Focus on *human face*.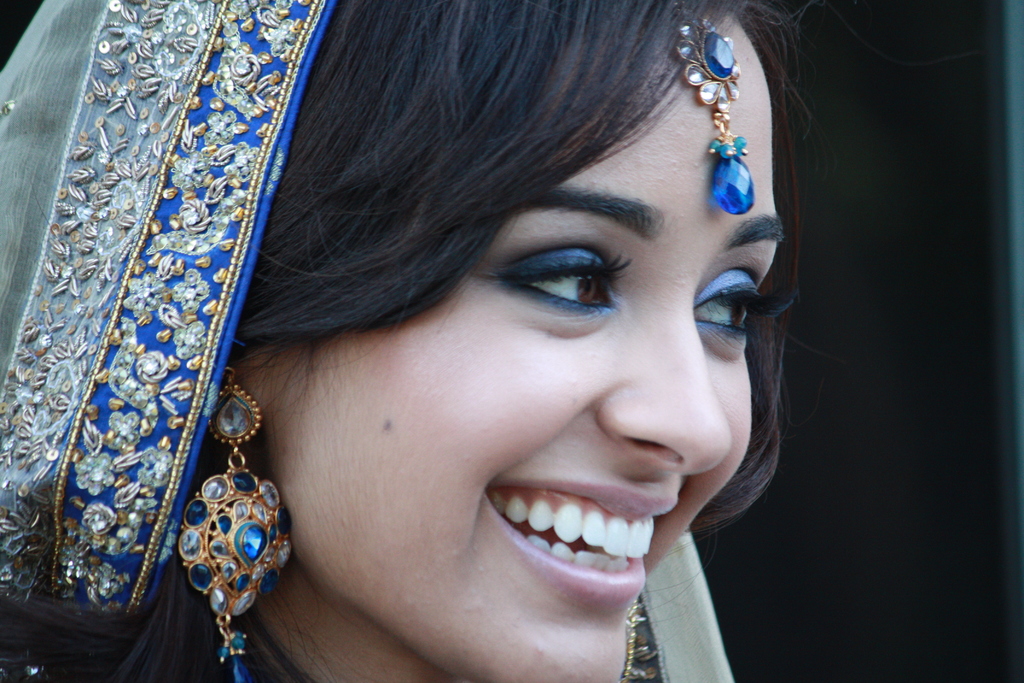
Focused at box=[238, 12, 778, 682].
